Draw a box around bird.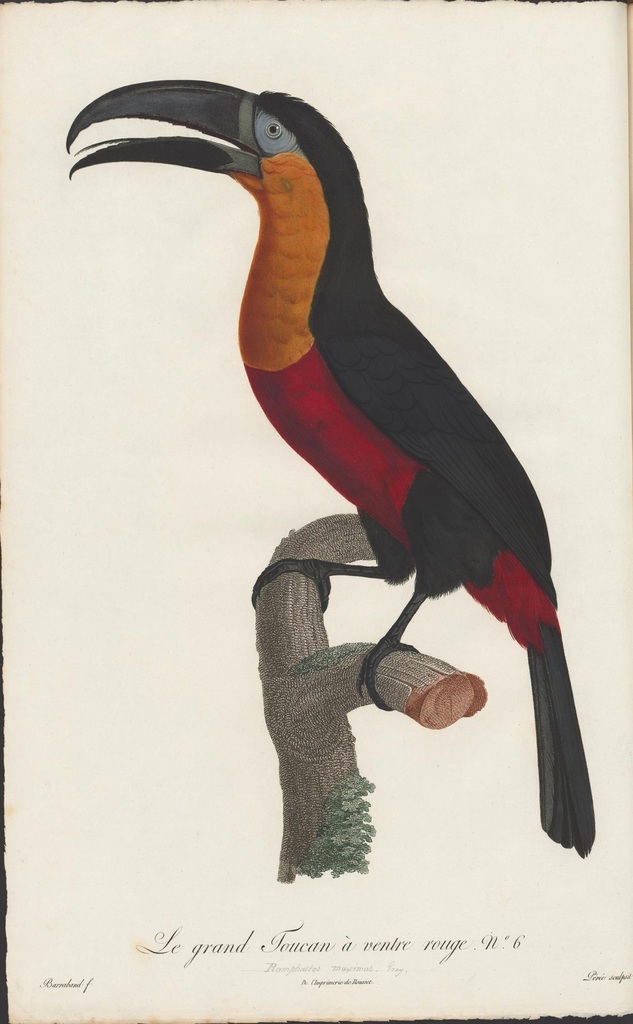
box(99, 80, 602, 836).
